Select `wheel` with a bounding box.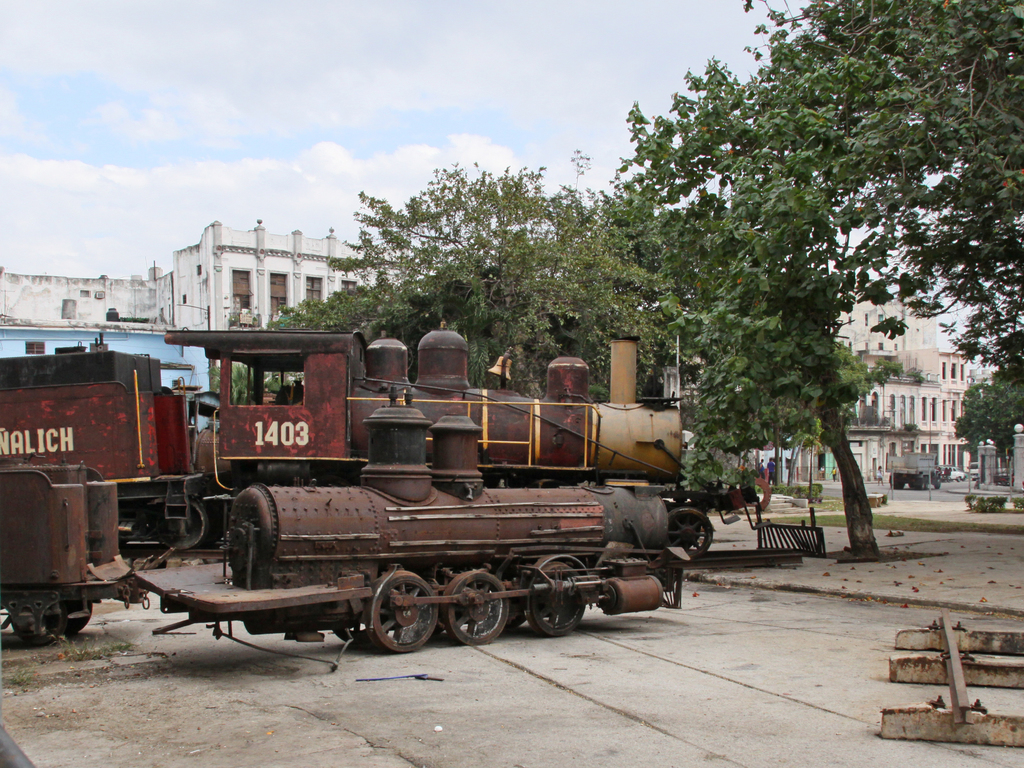
(519,555,584,638).
